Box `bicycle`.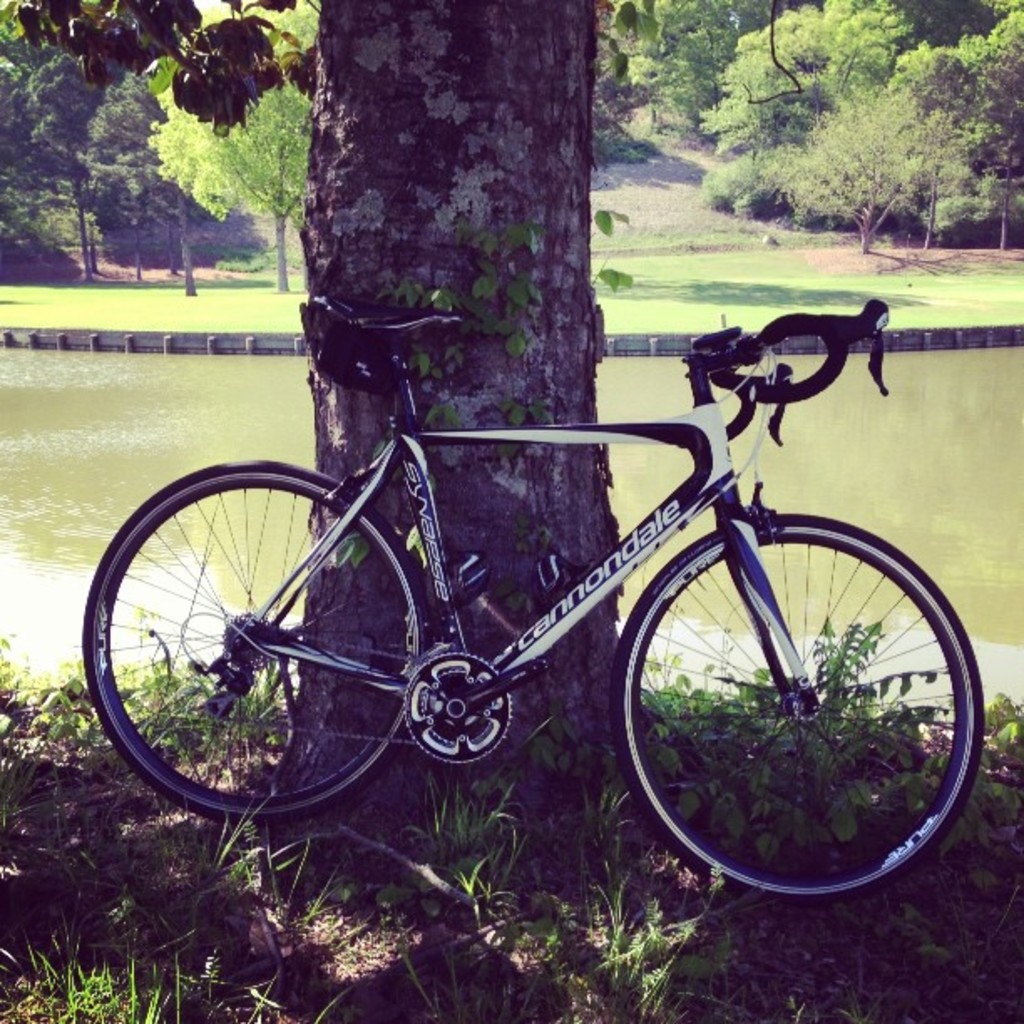
(97,306,994,915).
